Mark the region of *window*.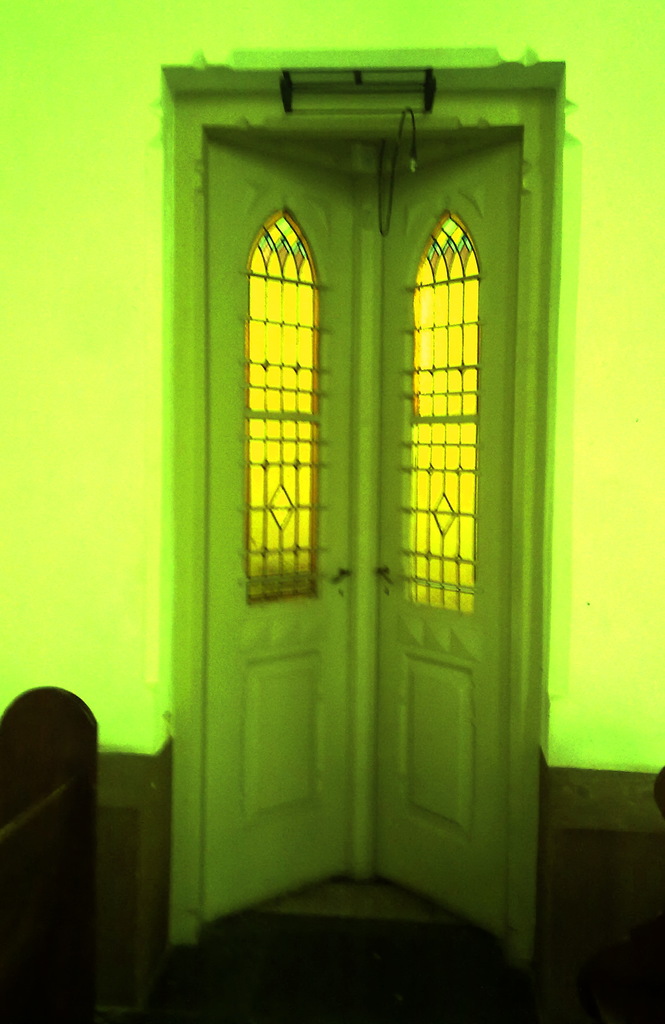
Region: [410, 209, 498, 607].
